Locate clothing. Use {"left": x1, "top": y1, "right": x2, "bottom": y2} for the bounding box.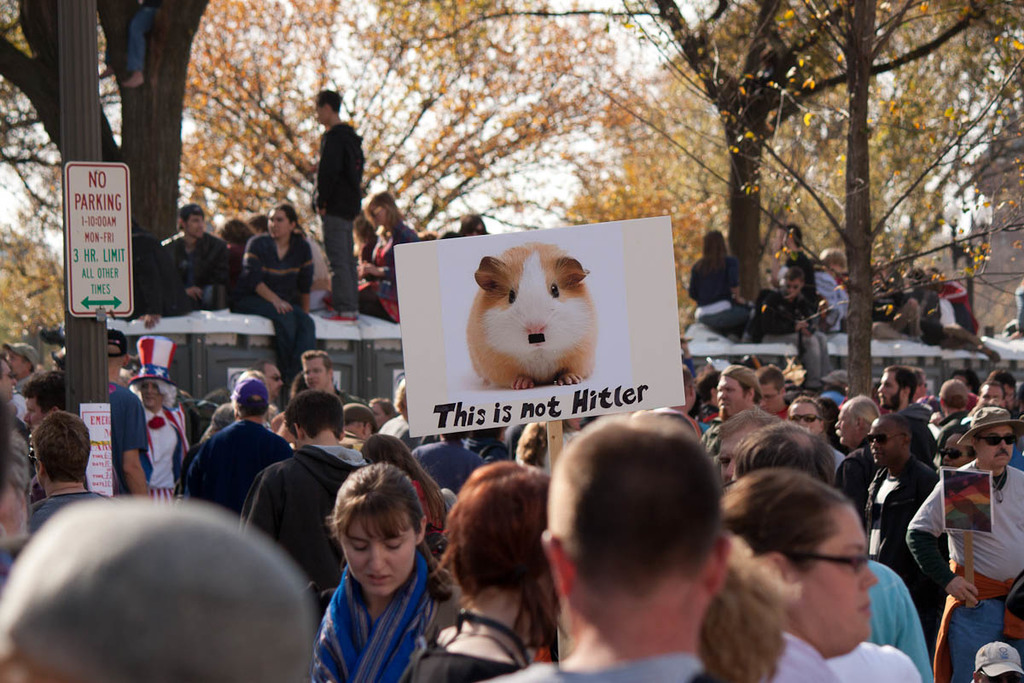
{"left": 825, "top": 283, "right": 848, "bottom": 327}.
